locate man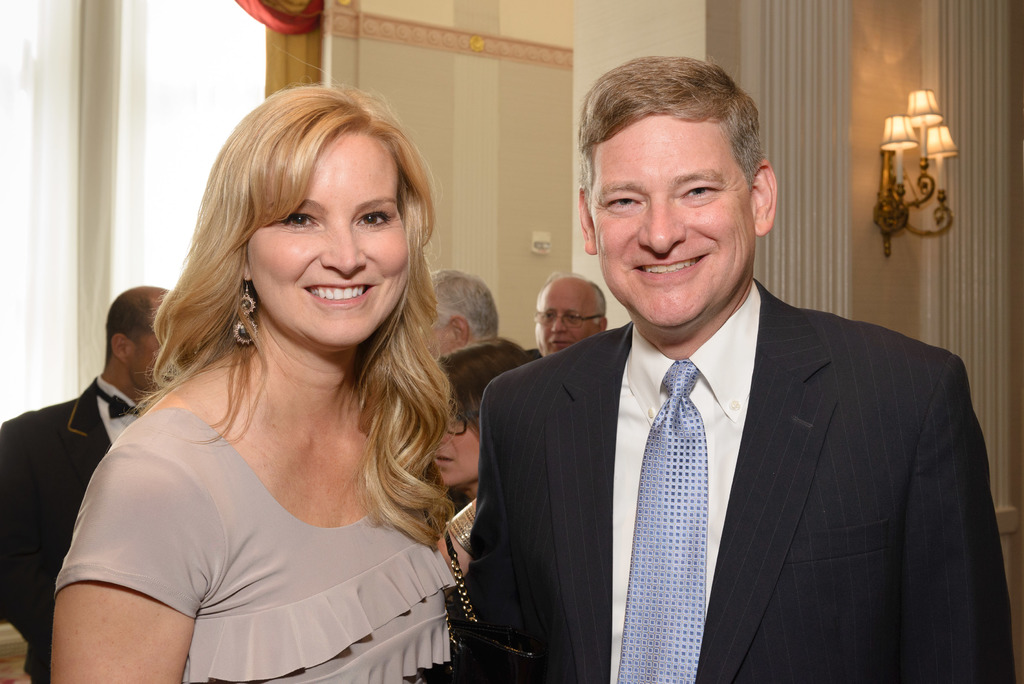
{"left": 433, "top": 271, "right": 496, "bottom": 357}
